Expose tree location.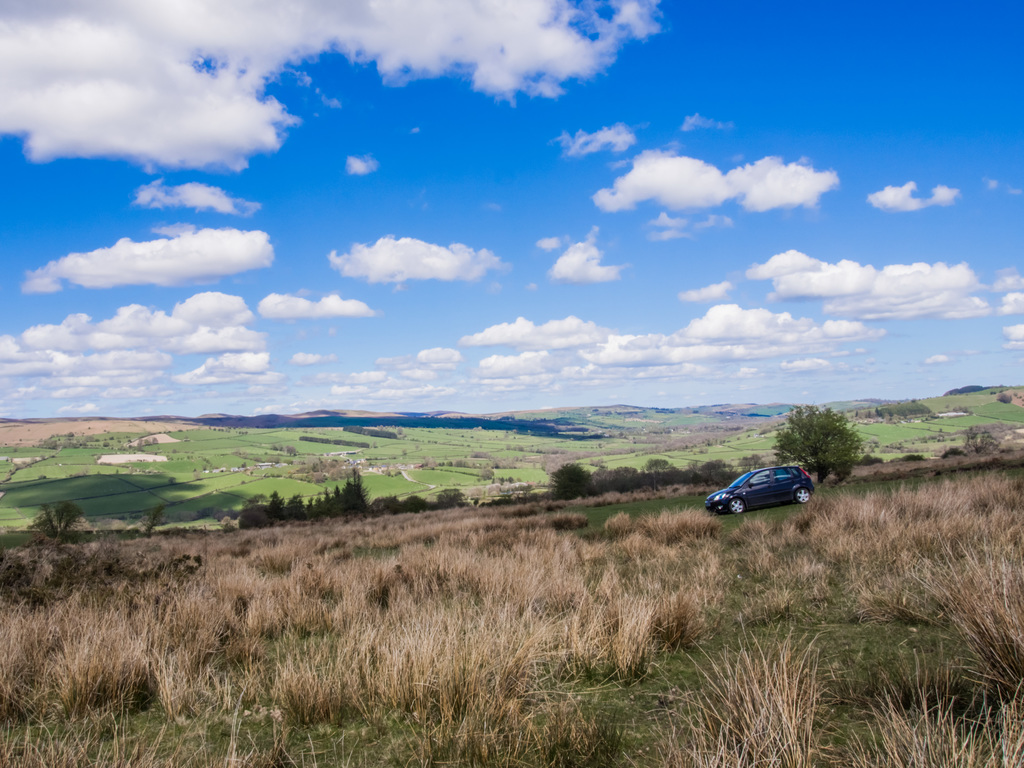
Exposed at bbox=[436, 489, 465, 509].
